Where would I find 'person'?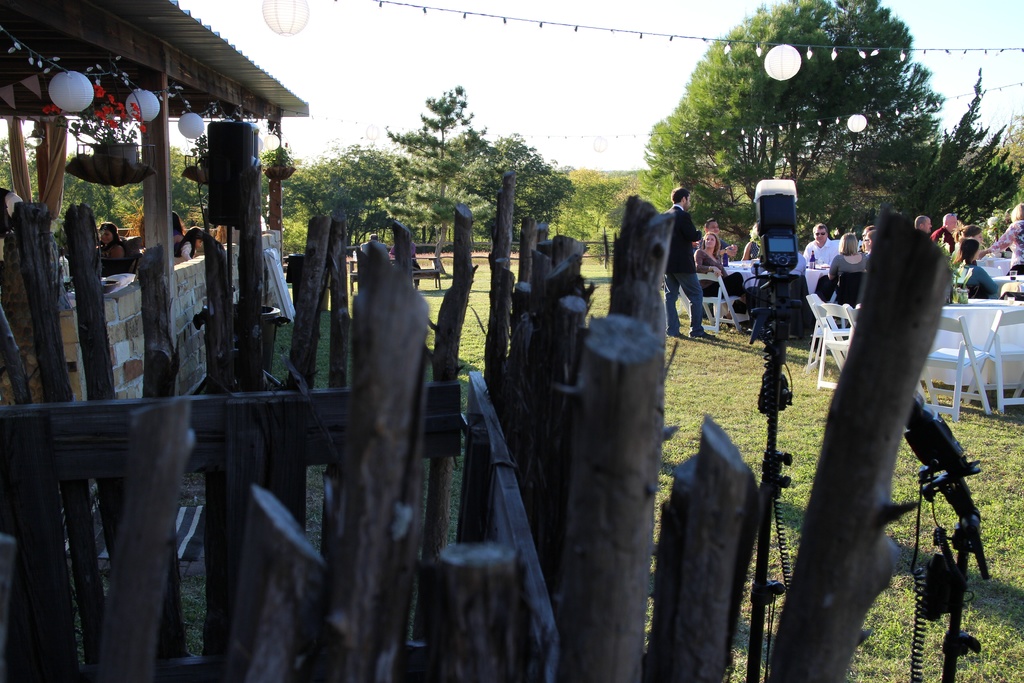
At [932, 209, 954, 252].
